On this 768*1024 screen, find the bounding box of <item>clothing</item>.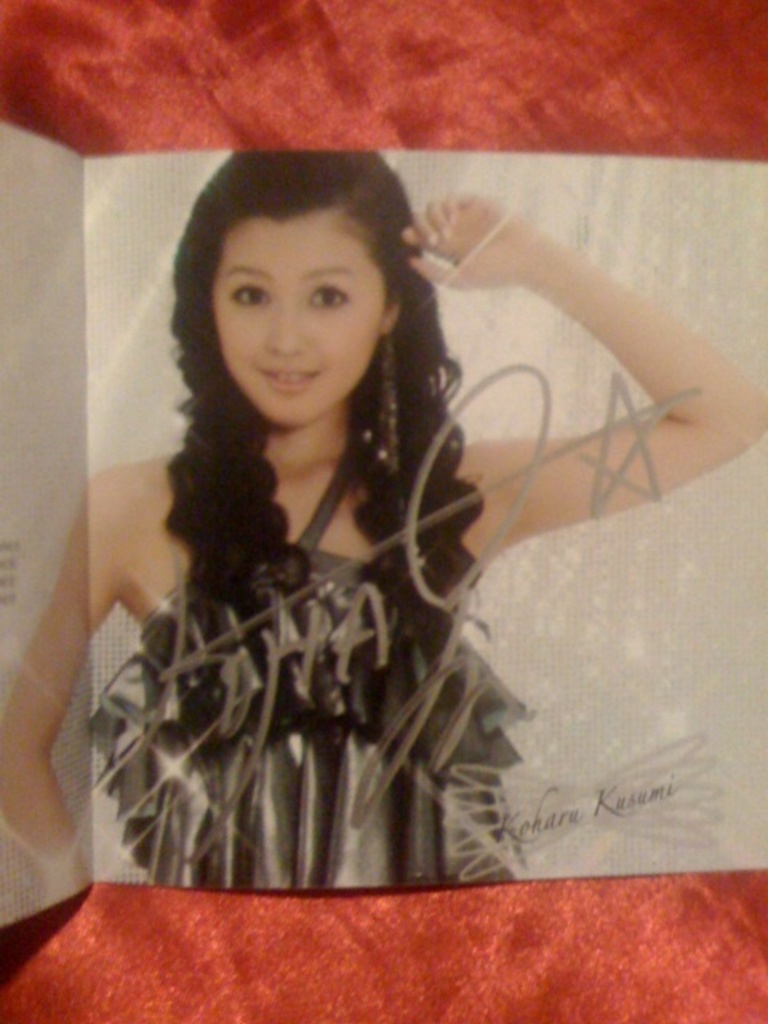
Bounding box: 93 294 538 904.
